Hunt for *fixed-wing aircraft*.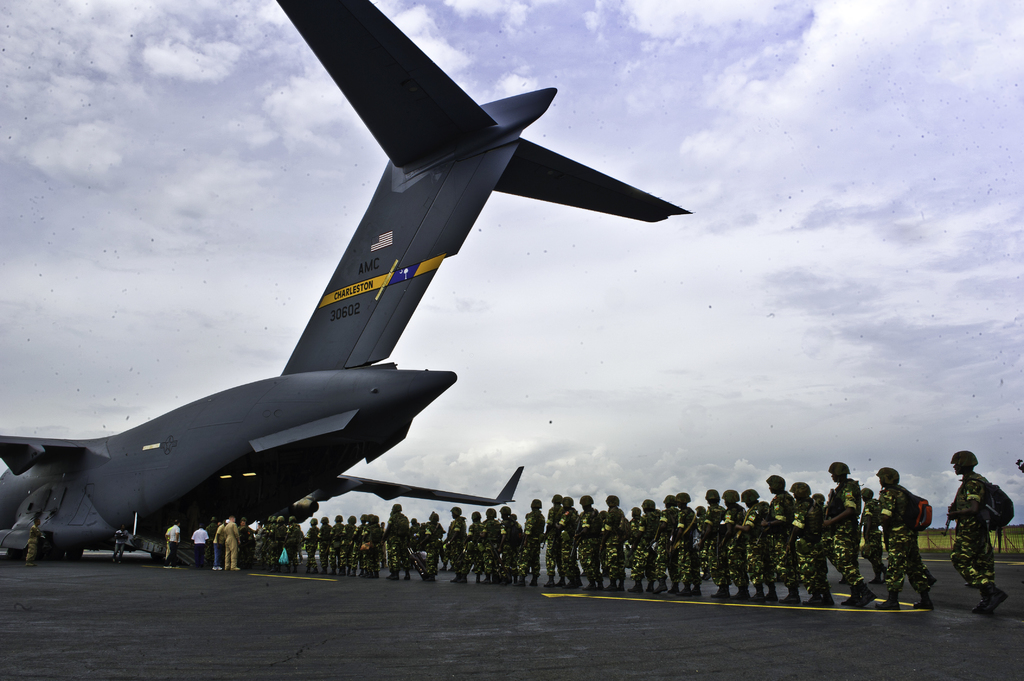
Hunted down at box(0, 0, 694, 559).
